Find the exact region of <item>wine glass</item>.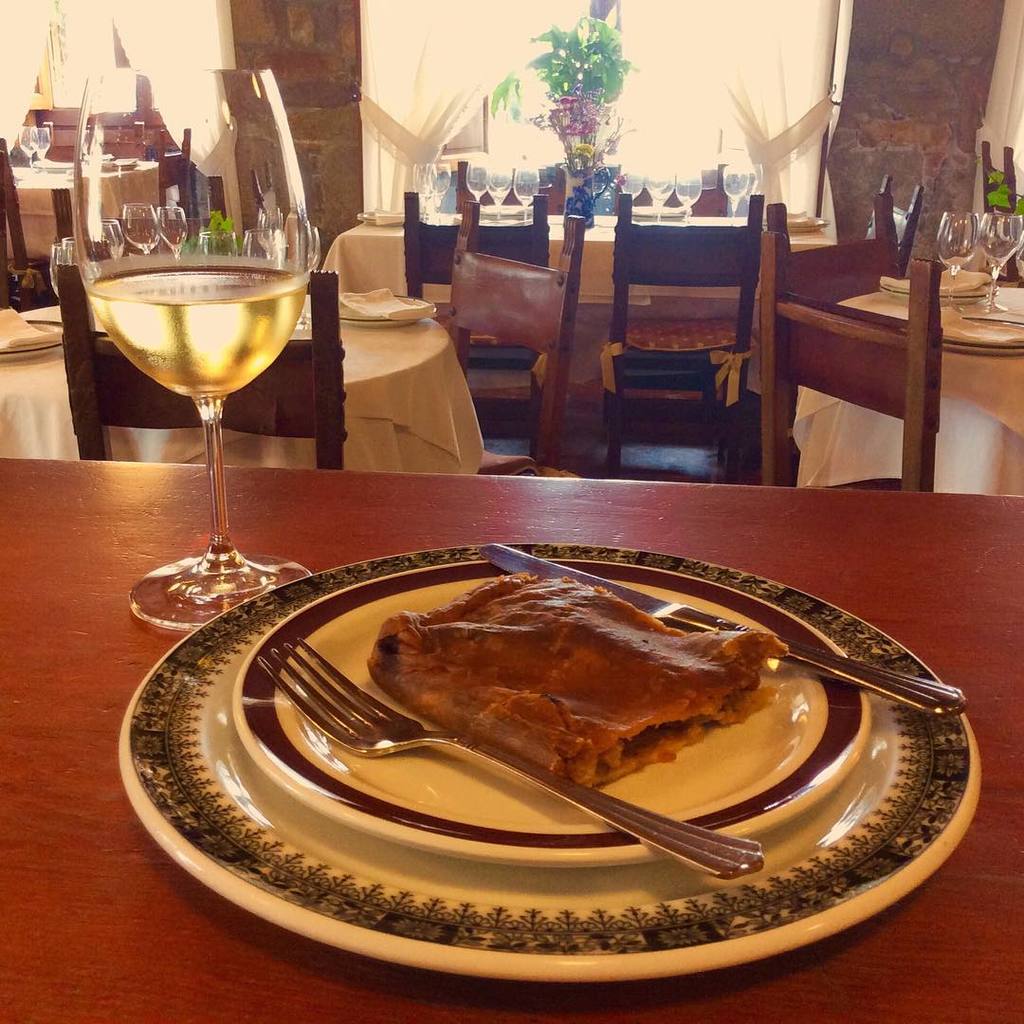
Exact region: 159 206 186 259.
